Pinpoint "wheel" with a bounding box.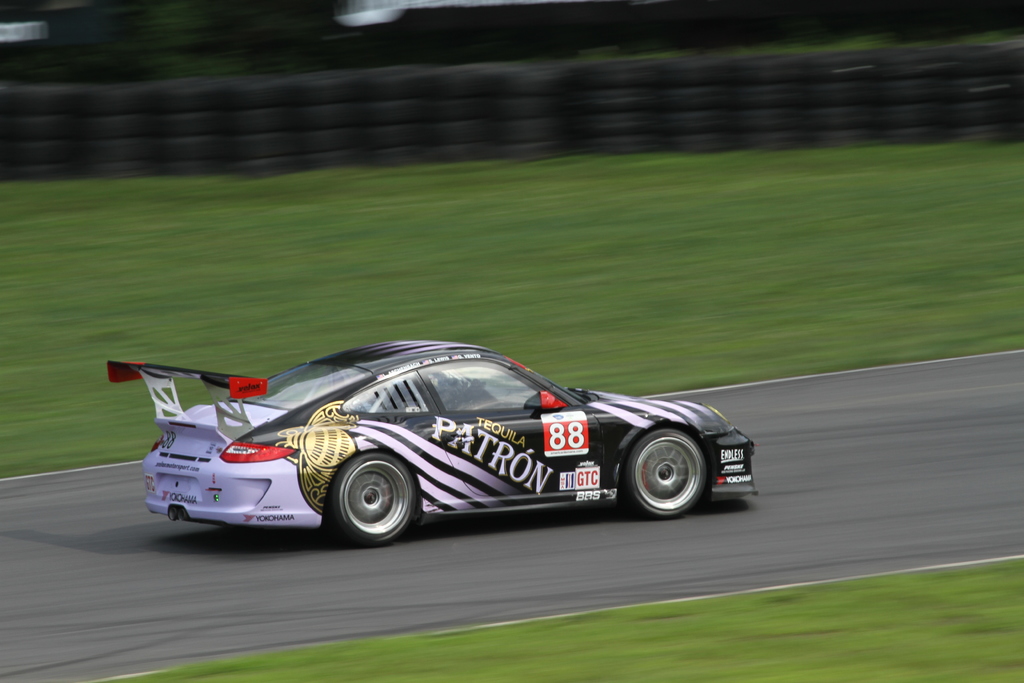
Rect(326, 450, 417, 544).
